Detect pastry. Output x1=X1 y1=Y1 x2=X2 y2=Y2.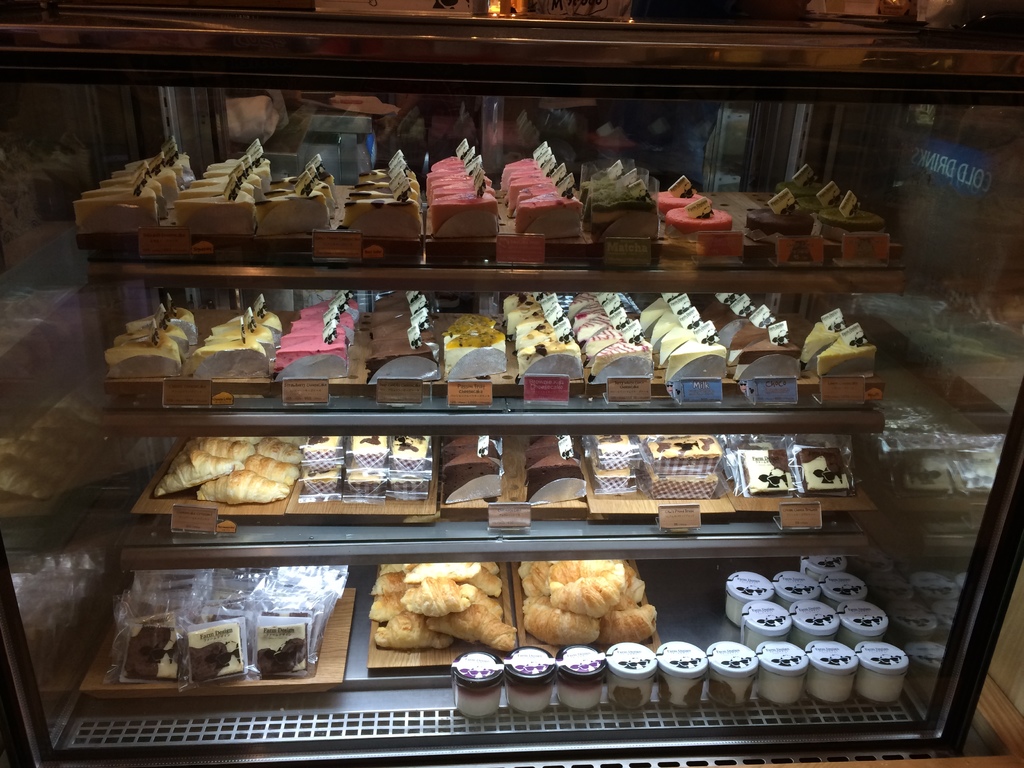
x1=567 y1=291 x2=618 y2=317.
